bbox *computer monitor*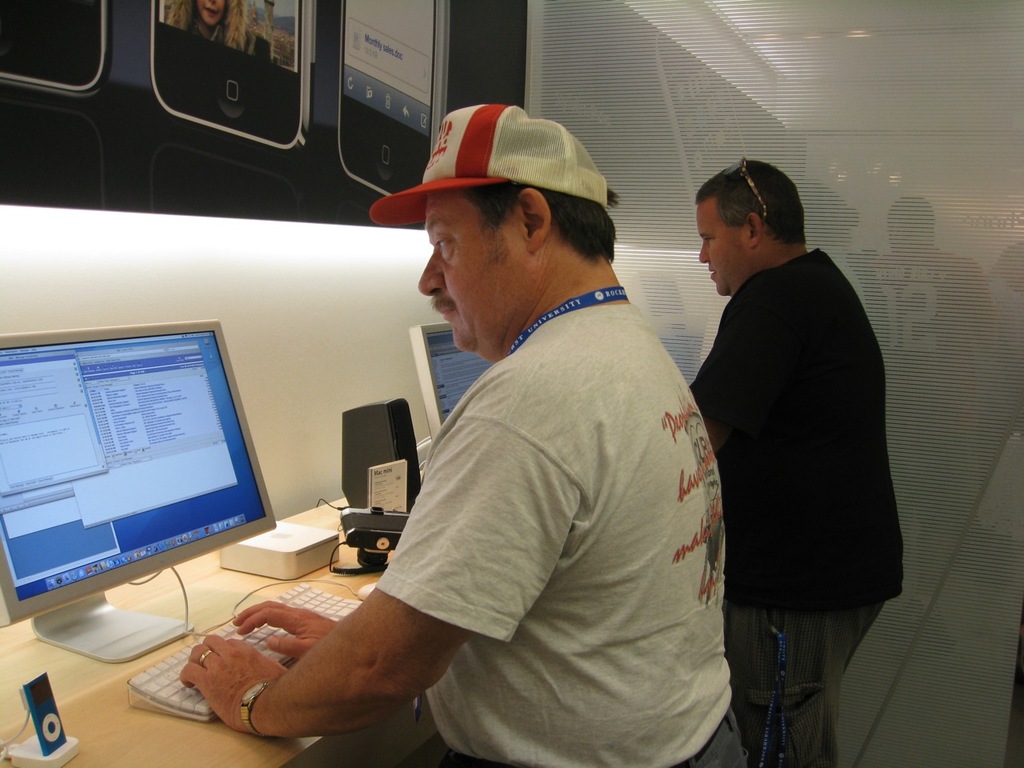
0:317:282:668
